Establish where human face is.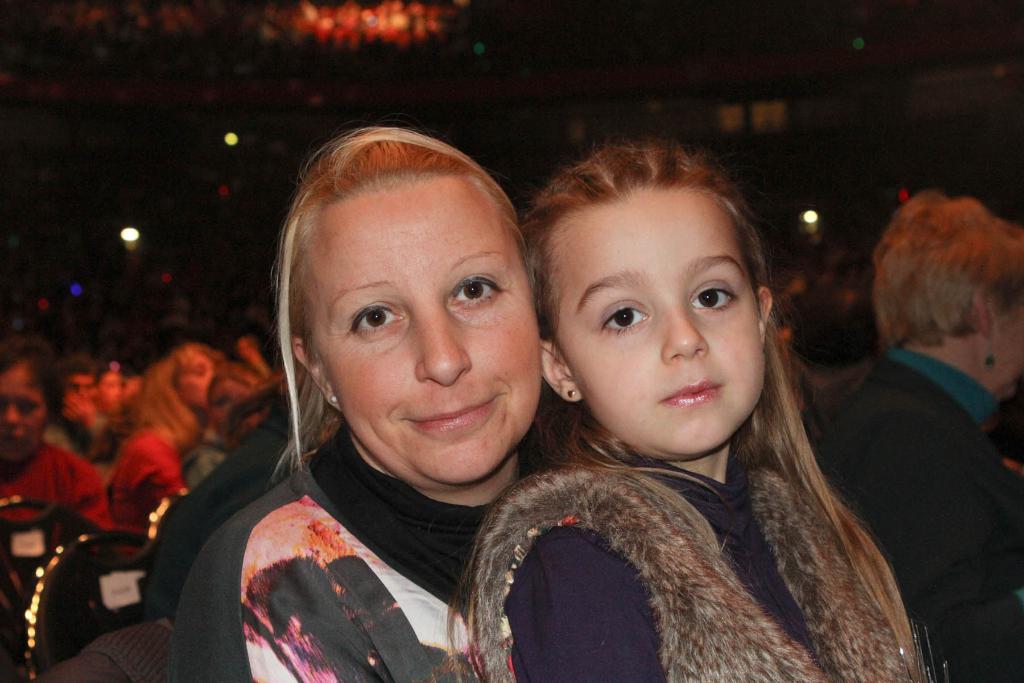
Established at Rect(179, 349, 216, 404).
